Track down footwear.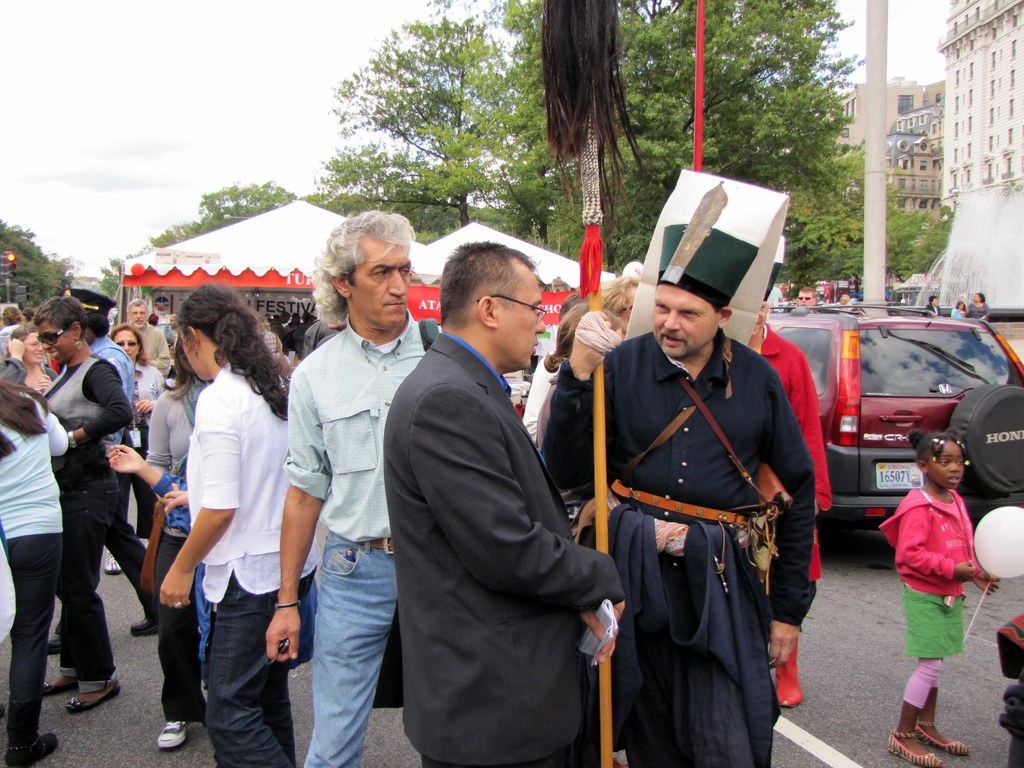
Tracked to bbox(4, 737, 59, 767).
